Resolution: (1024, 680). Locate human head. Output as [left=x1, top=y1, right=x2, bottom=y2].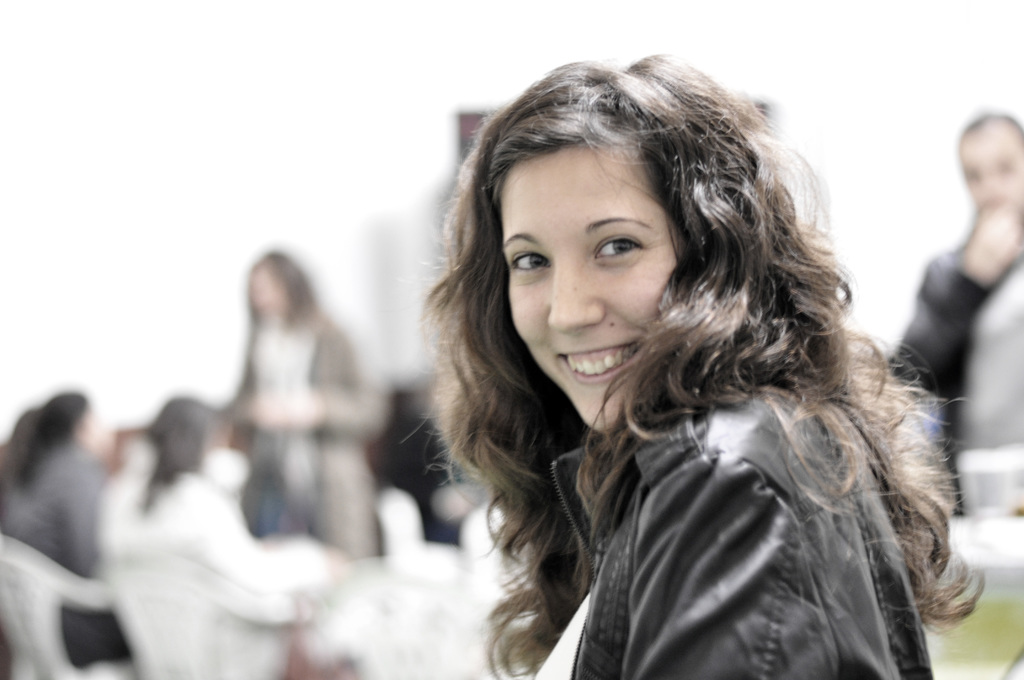
[left=952, top=114, right=1023, bottom=218].
